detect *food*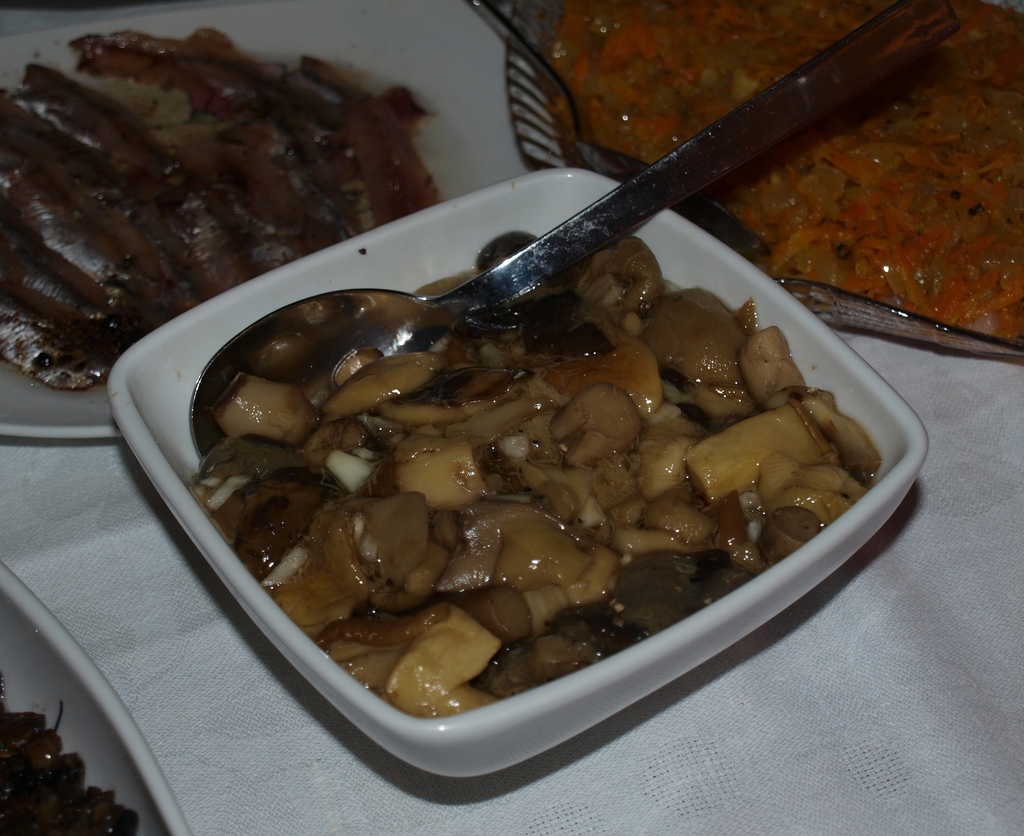
[0, 670, 147, 835]
